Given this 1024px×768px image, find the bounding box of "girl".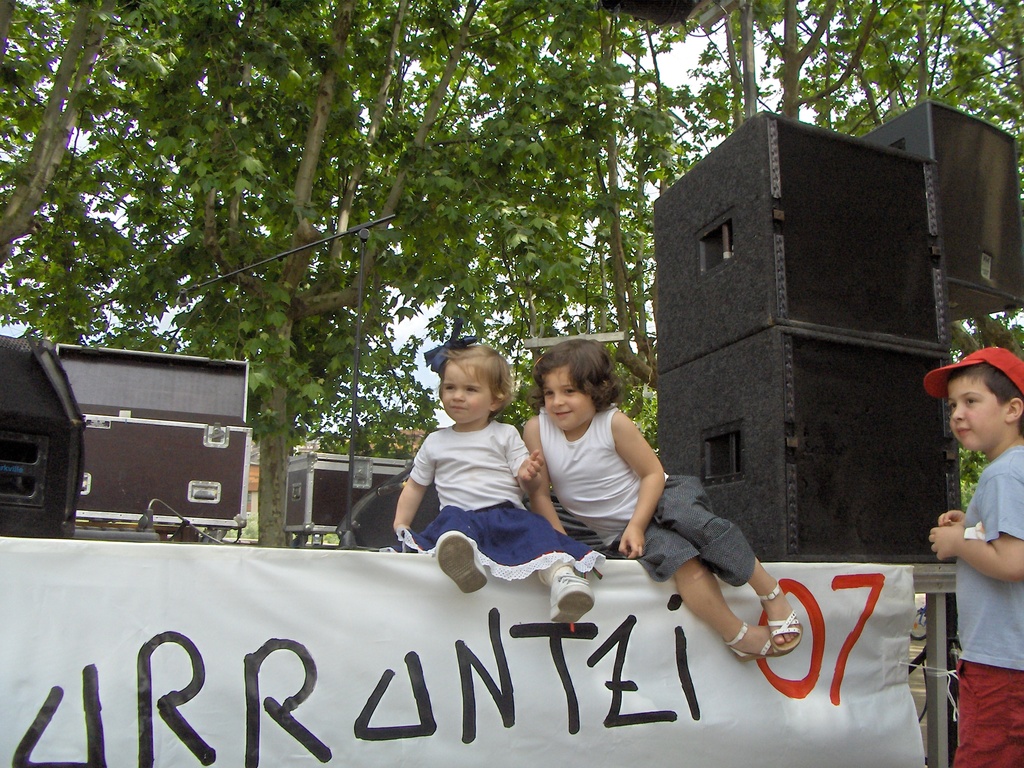
rect(390, 333, 609, 633).
